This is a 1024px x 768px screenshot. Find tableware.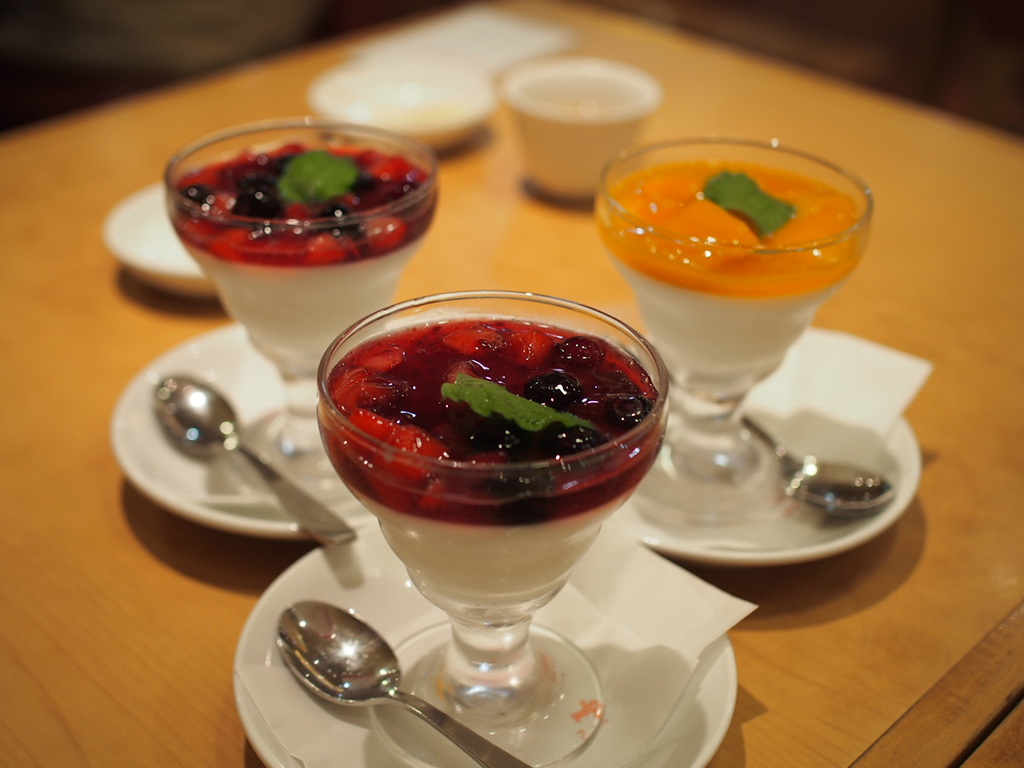
Bounding box: (743,406,897,512).
